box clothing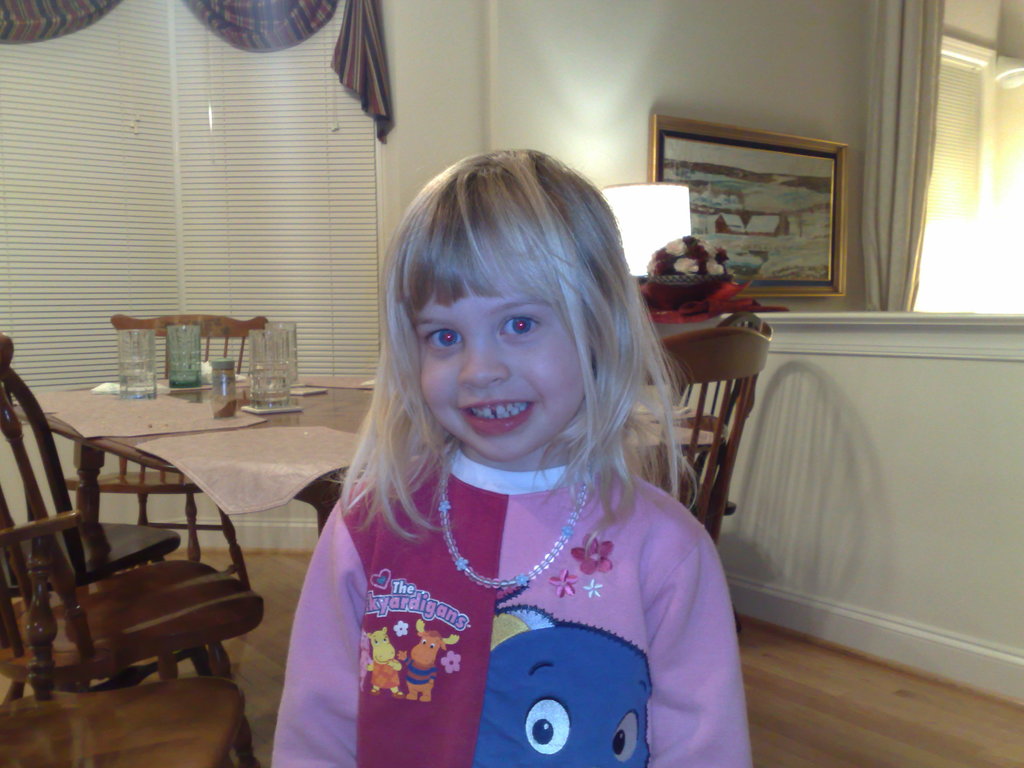
x1=248, y1=433, x2=761, y2=767
